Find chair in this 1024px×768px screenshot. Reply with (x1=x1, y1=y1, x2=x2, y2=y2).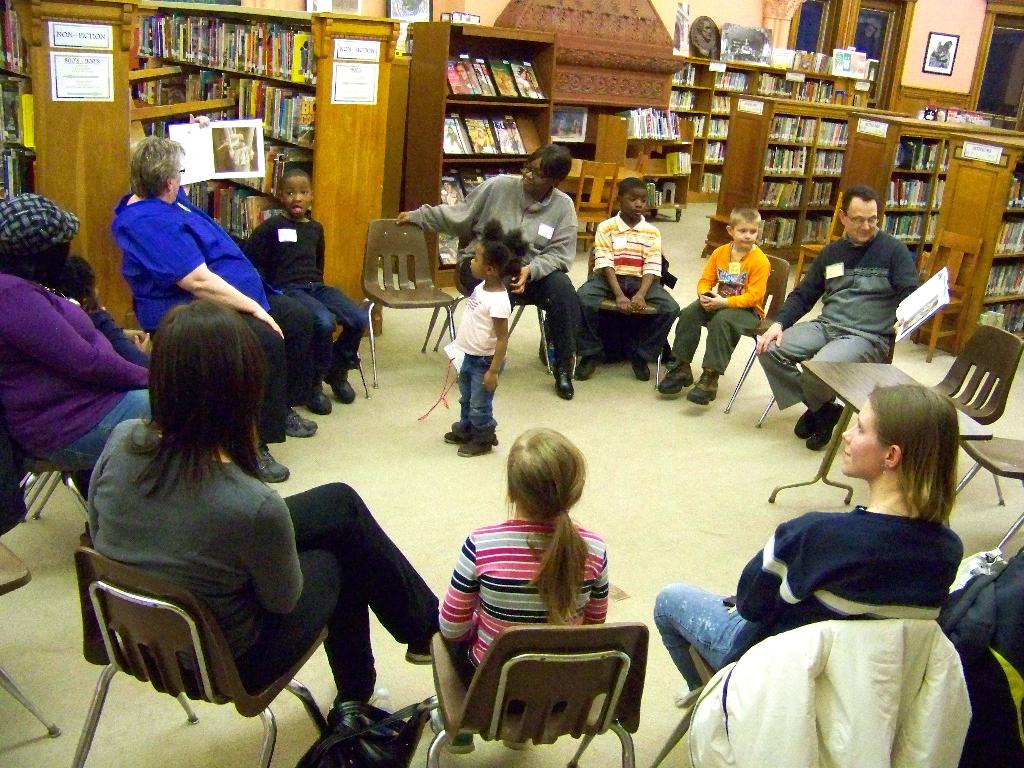
(x1=922, y1=323, x2=1023, y2=431).
